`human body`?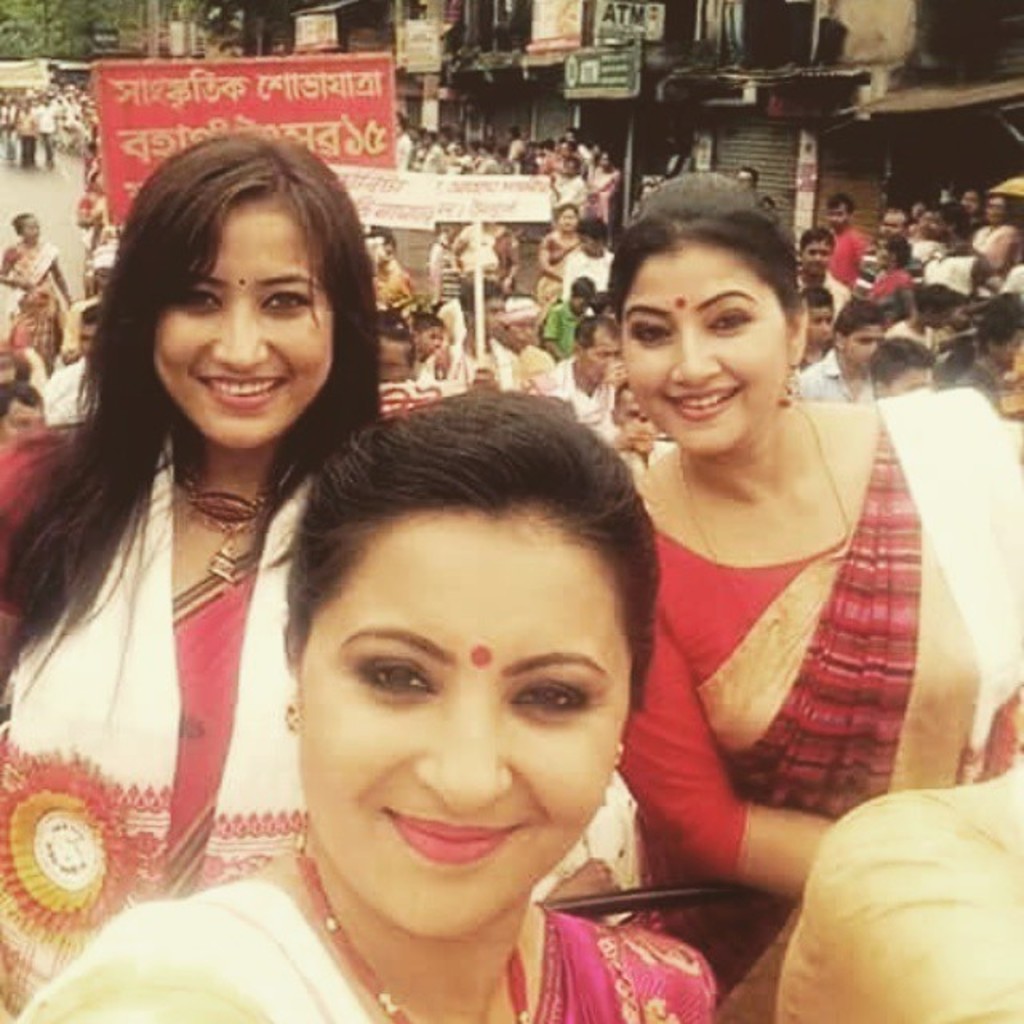
l=30, t=307, r=86, b=422
